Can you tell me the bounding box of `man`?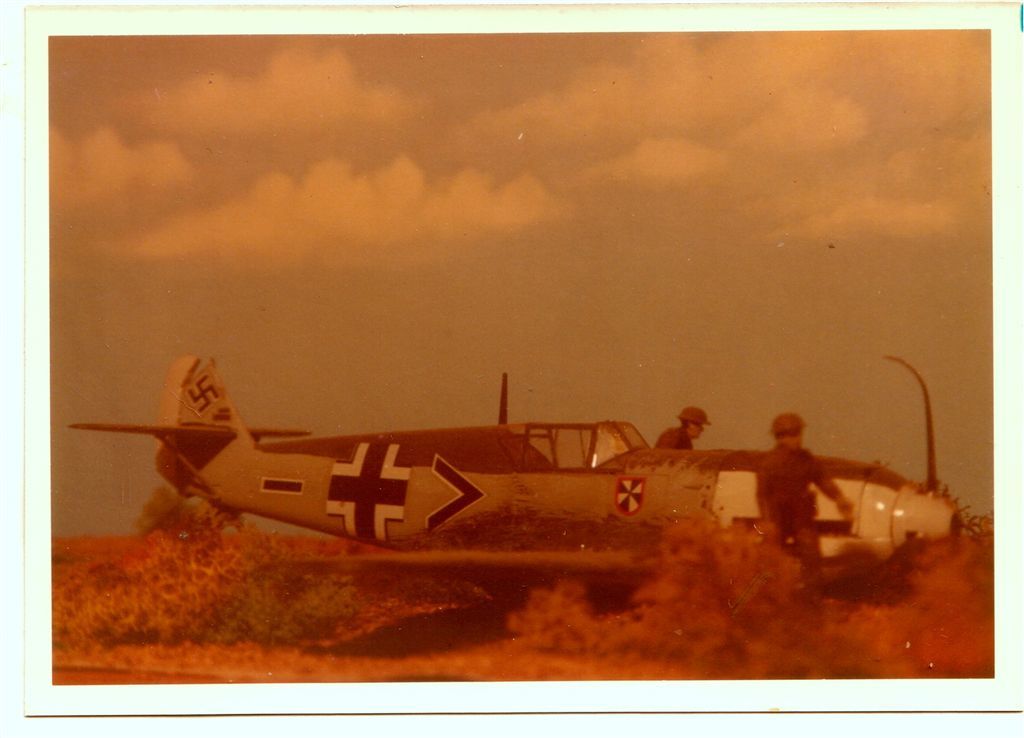
locate(651, 409, 714, 452).
